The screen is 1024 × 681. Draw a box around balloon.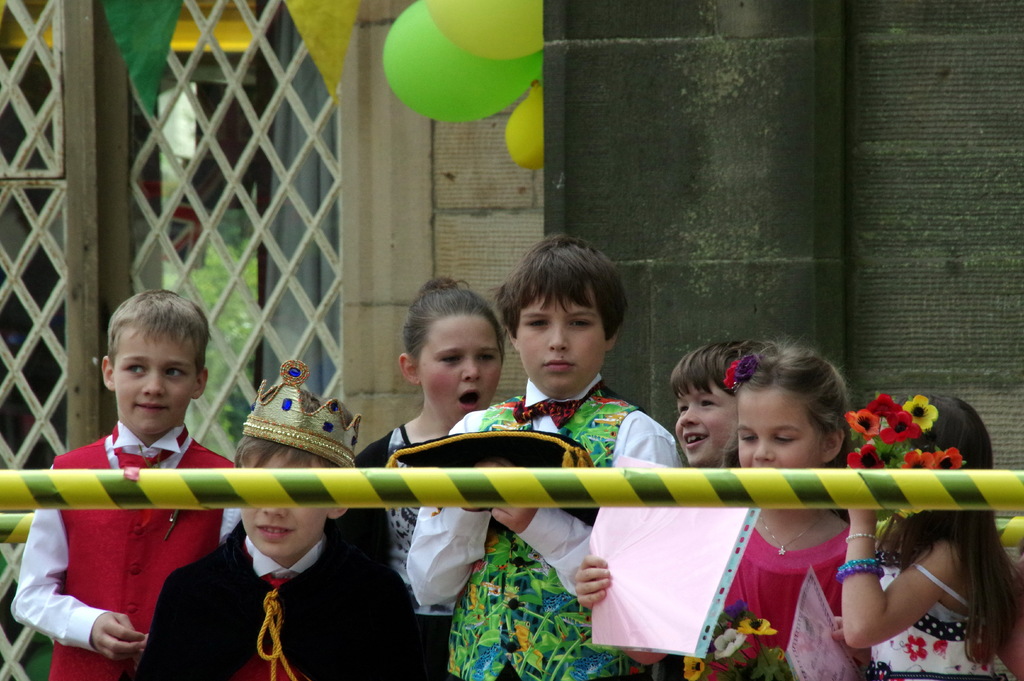
rect(374, 0, 543, 121).
